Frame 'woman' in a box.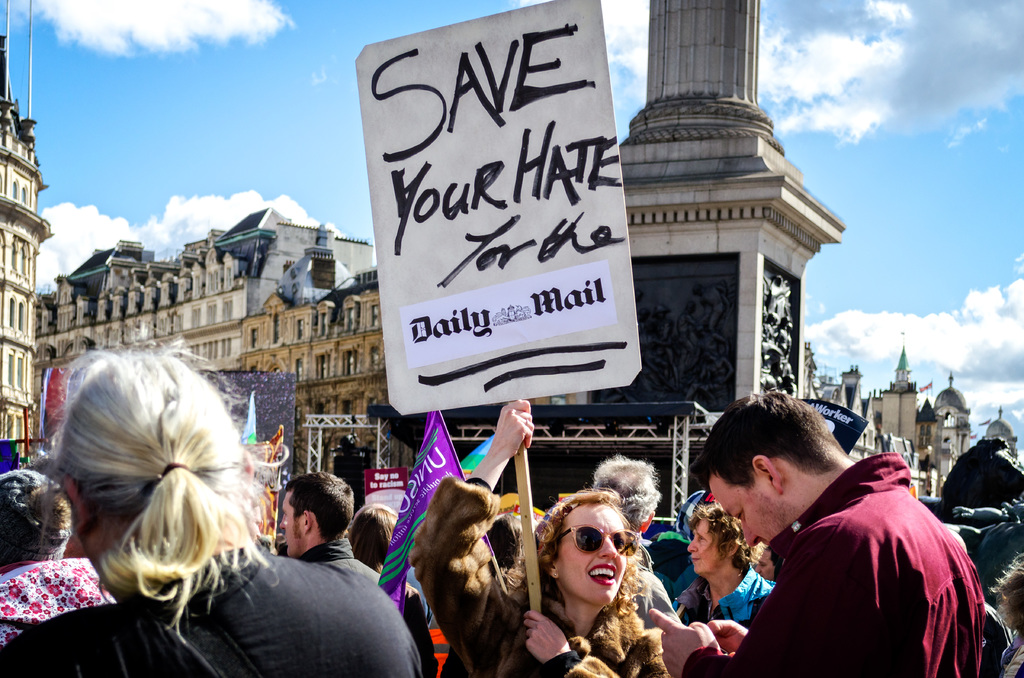
bbox(410, 396, 669, 677).
